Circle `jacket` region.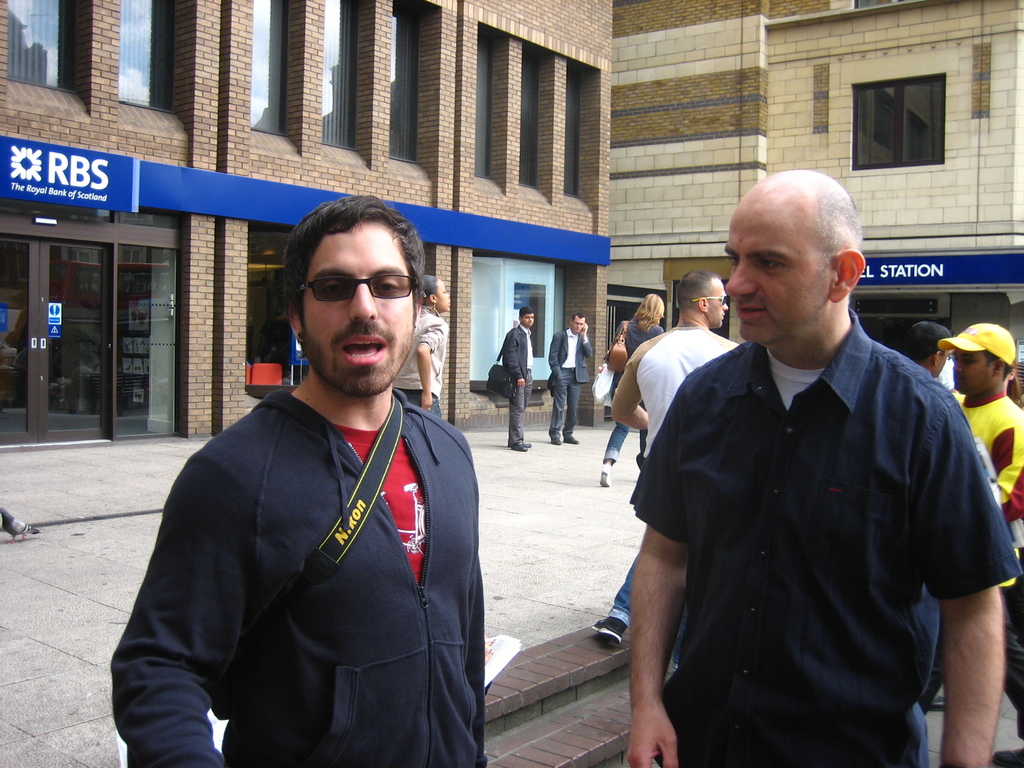
Region: [120, 308, 477, 762].
